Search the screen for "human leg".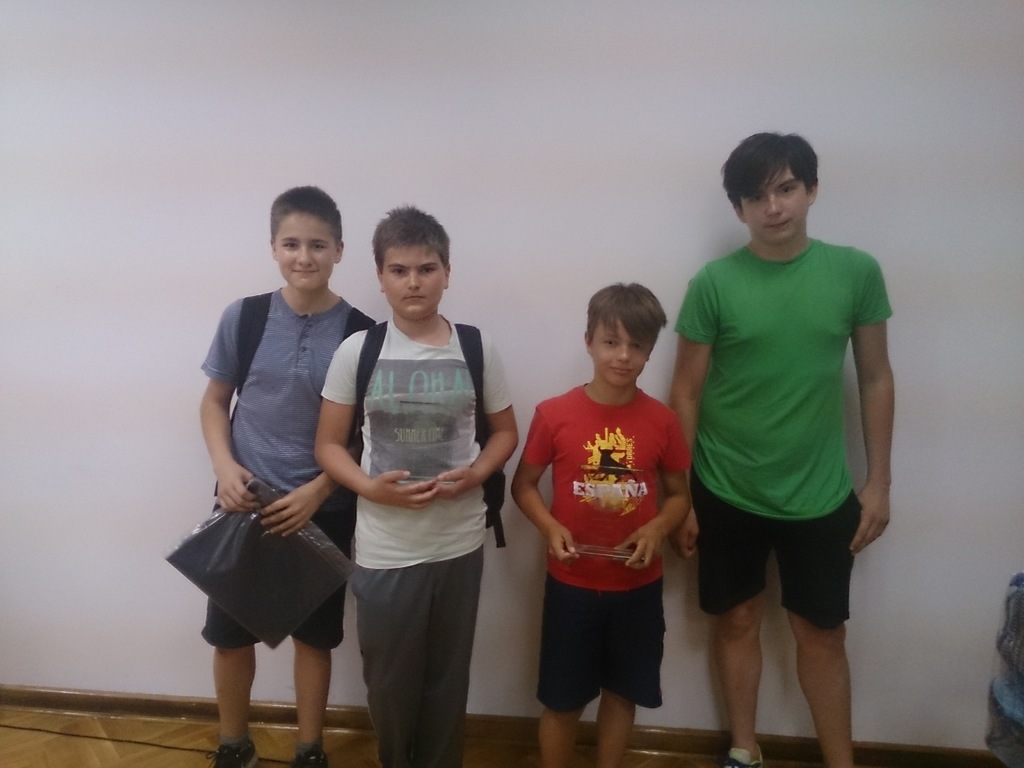
Found at box=[427, 542, 483, 767].
